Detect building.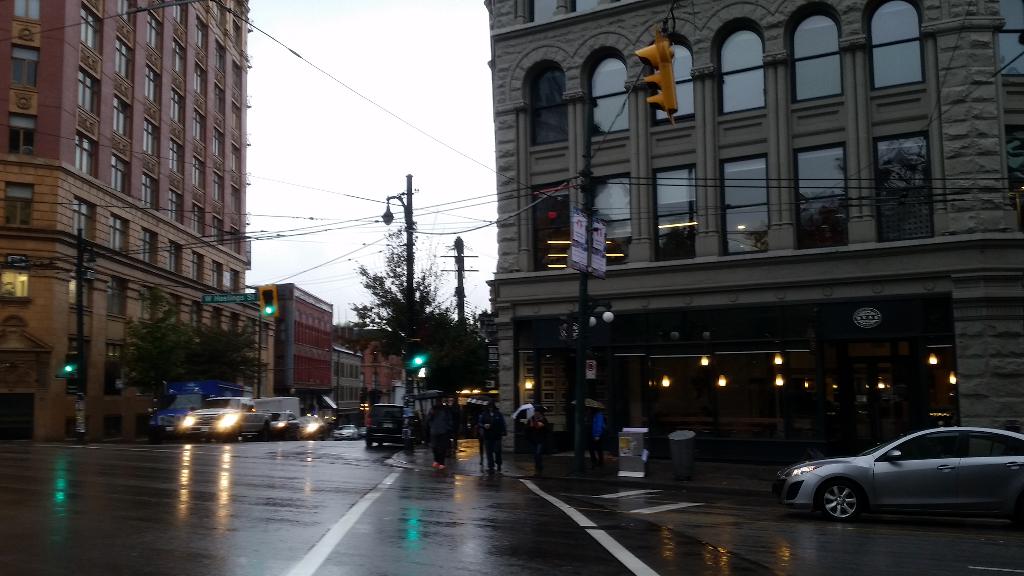
Detected at locate(266, 282, 335, 412).
